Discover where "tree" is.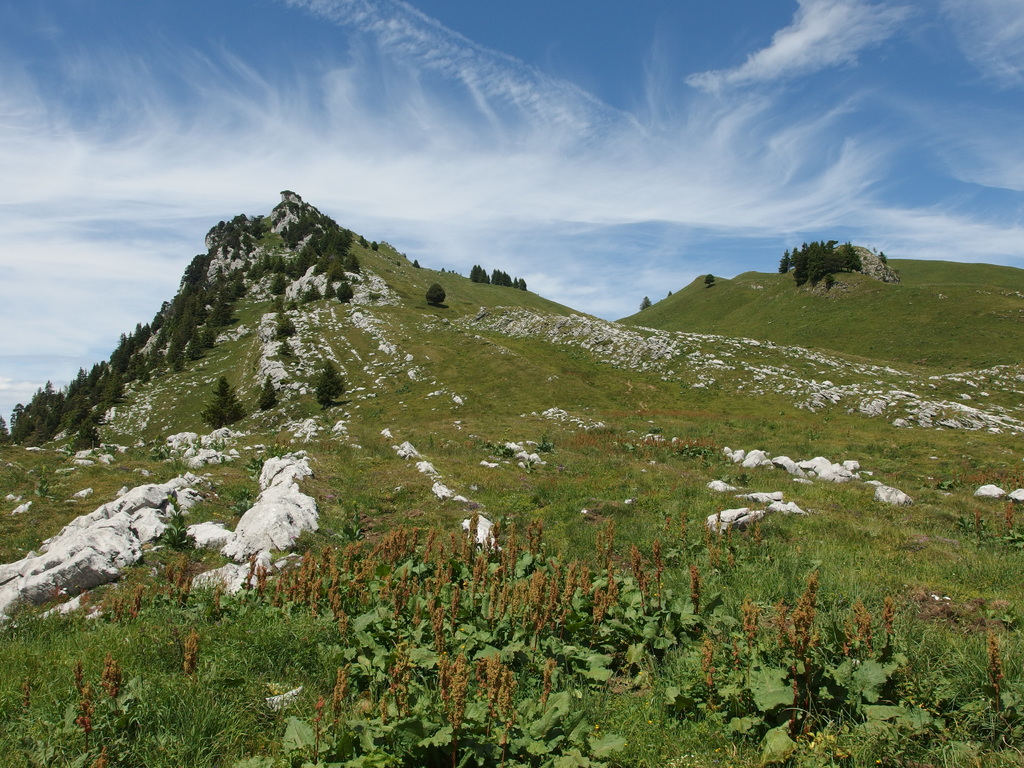
Discovered at detection(314, 360, 347, 406).
